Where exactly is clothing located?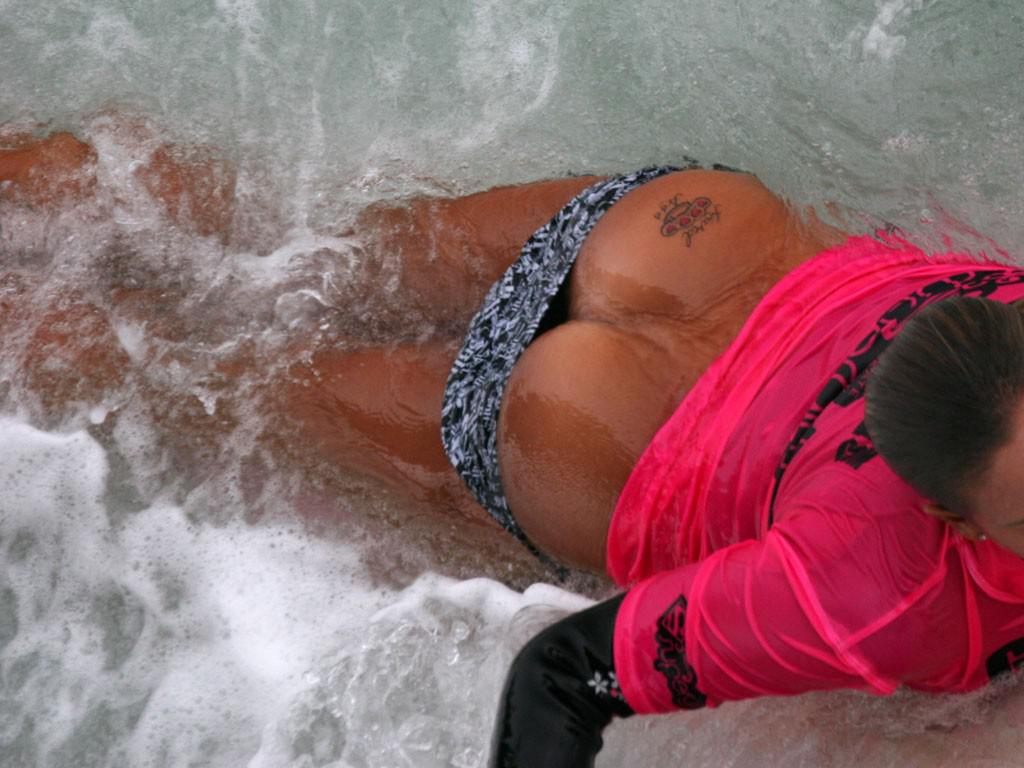
Its bounding box is <region>631, 231, 1023, 707</region>.
